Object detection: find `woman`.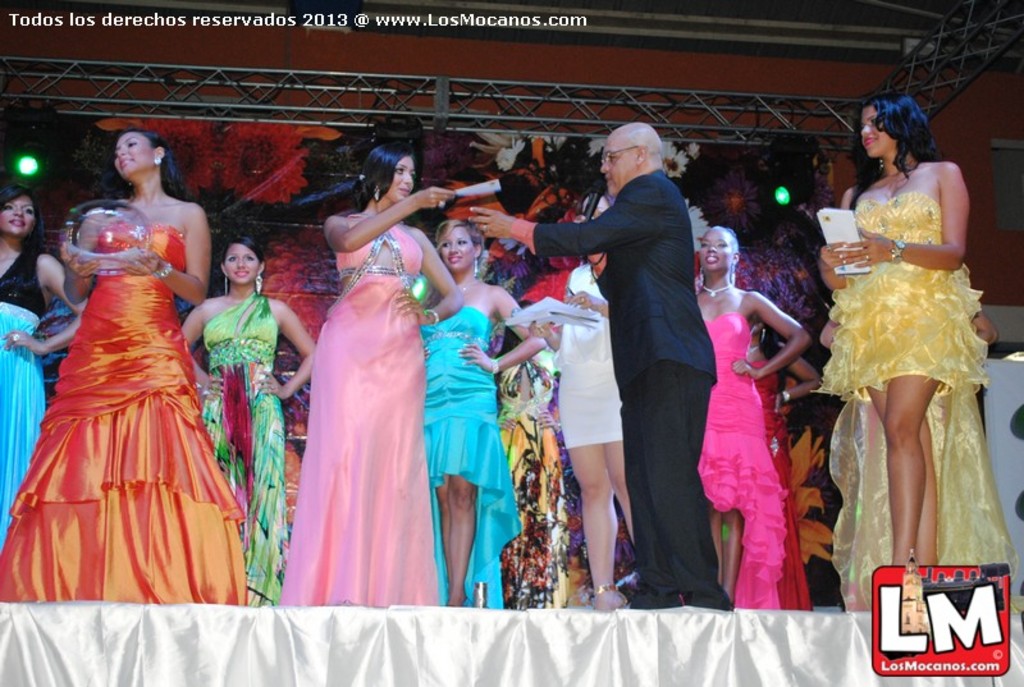
BBox(684, 220, 813, 618).
